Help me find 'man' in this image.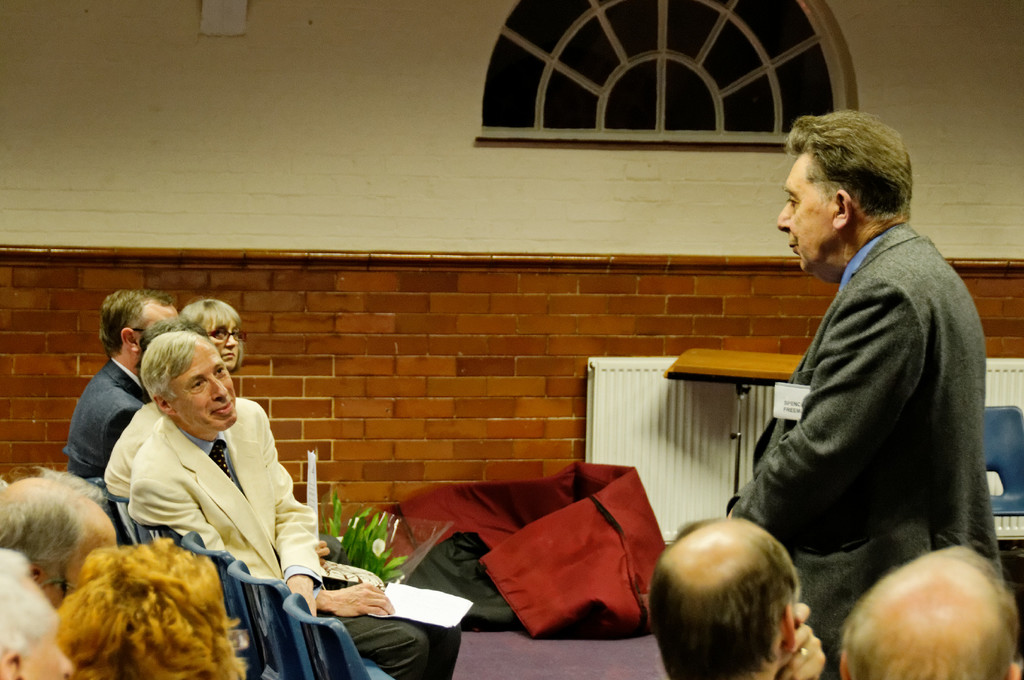
Found it: {"x1": 735, "y1": 69, "x2": 995, "y2": 652}.
